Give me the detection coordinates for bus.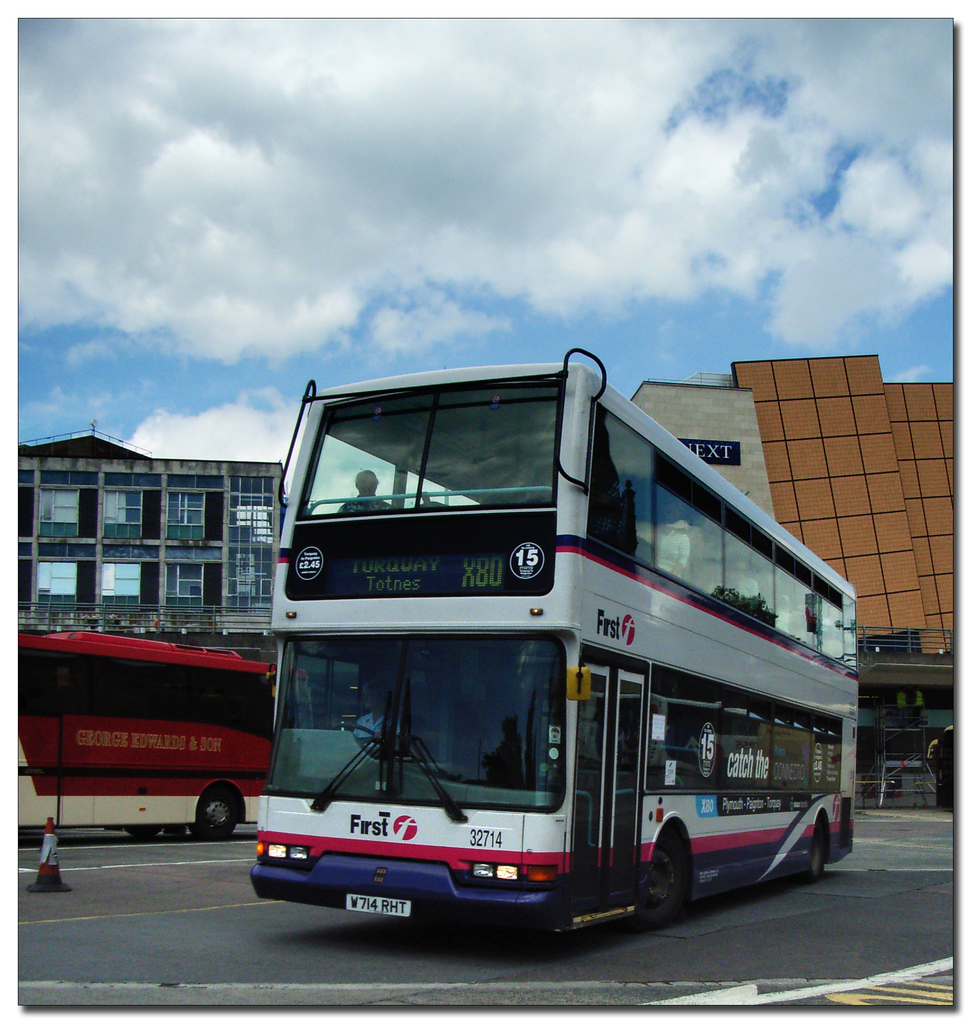
{"x1": 919, "y1": 721, "x2": 964, "y2": 816}.
